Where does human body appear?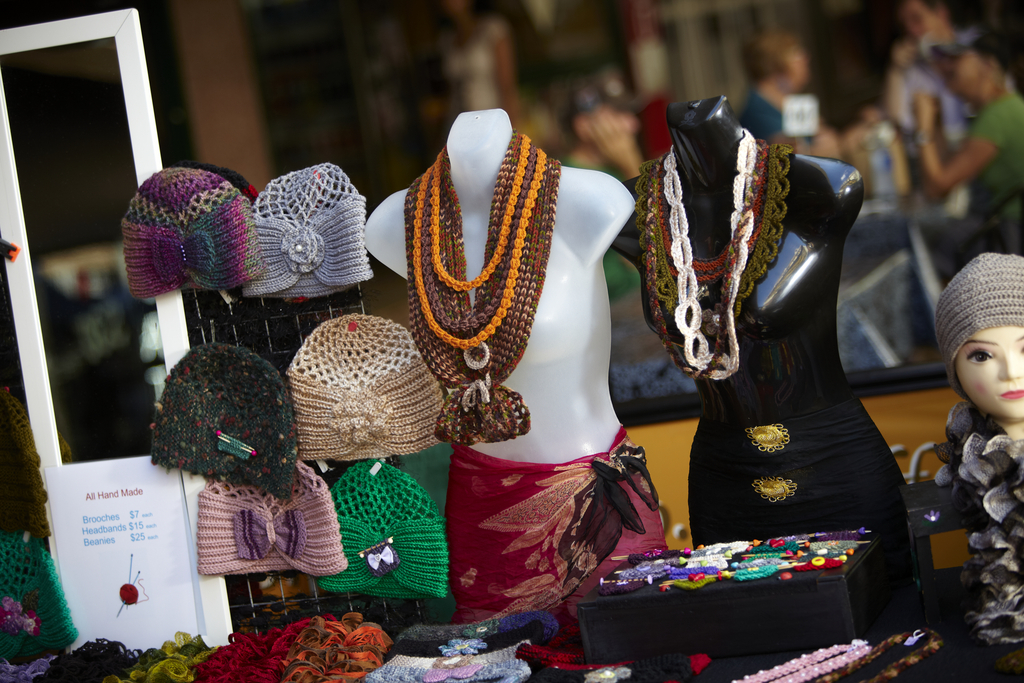
Appears at [735,26,835,158].
